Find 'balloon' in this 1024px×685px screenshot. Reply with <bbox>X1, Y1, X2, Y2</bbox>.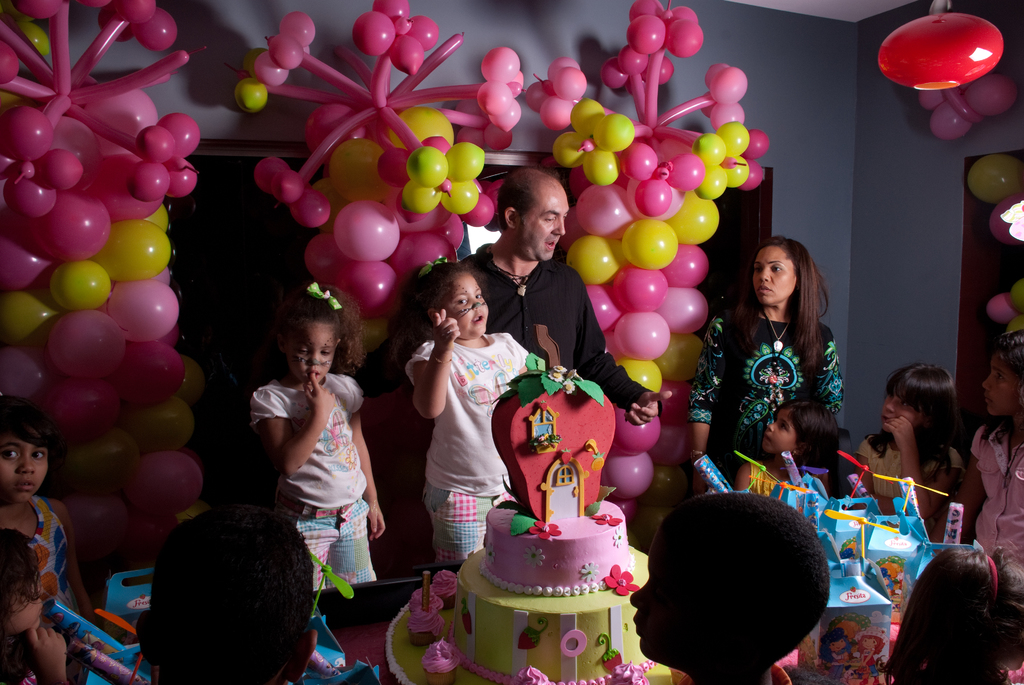
<bbox>613, 310, 672, 363</bbox>.
